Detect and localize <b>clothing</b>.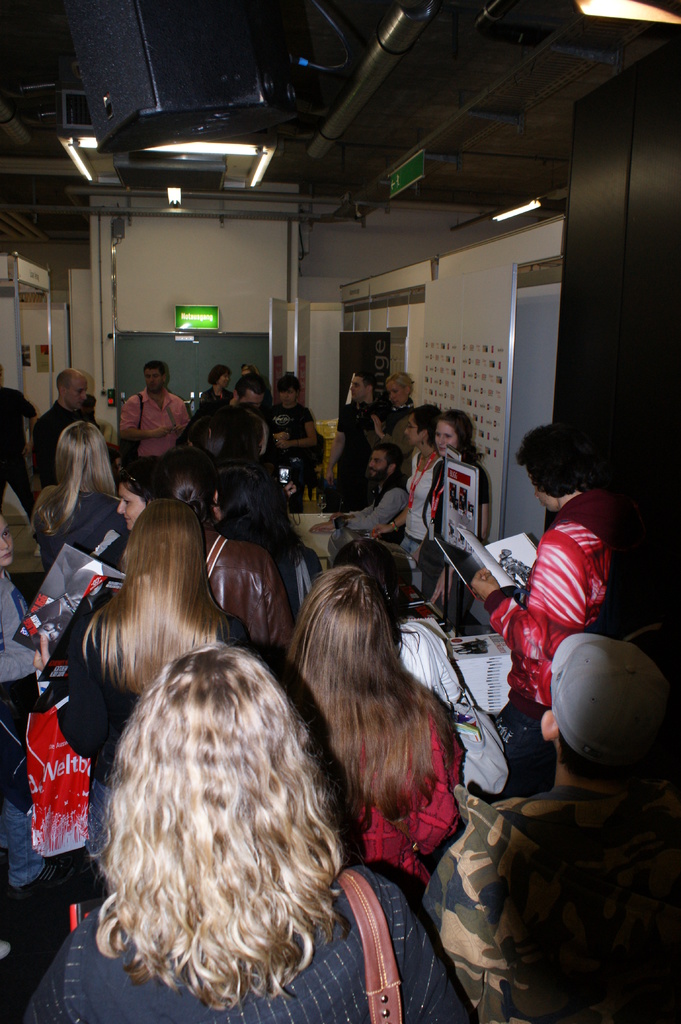
Localized at region(119, 389, 182, 496).
